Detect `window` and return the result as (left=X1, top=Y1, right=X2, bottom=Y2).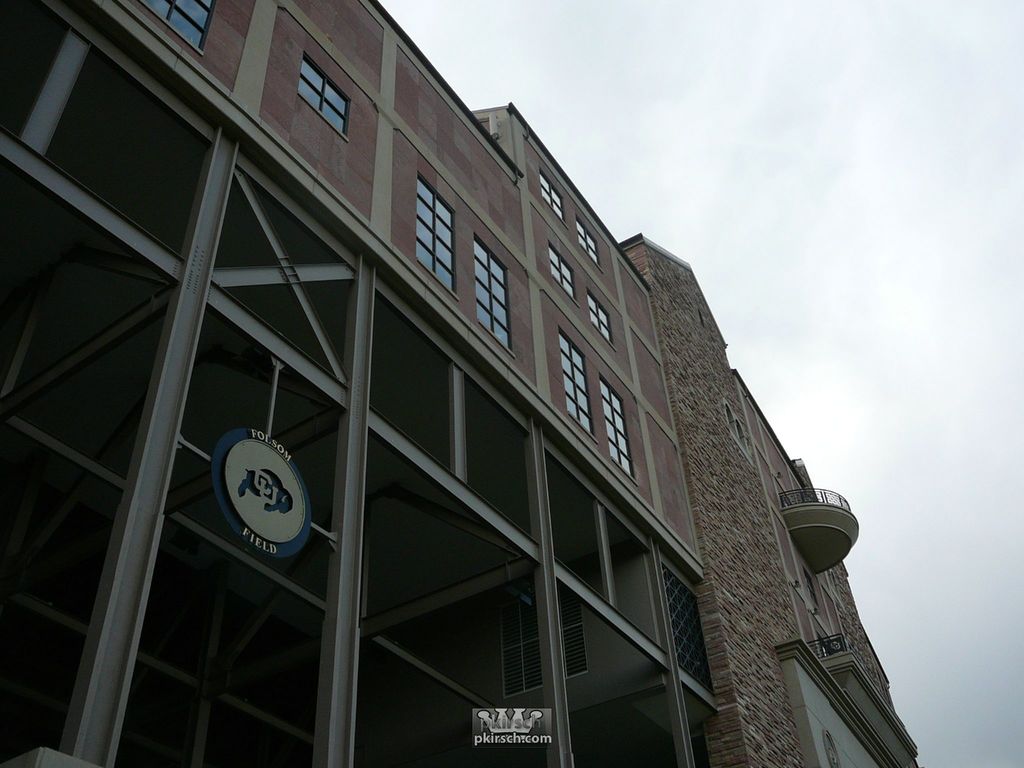
(left=548, top=242, right=575, bottom=299).
